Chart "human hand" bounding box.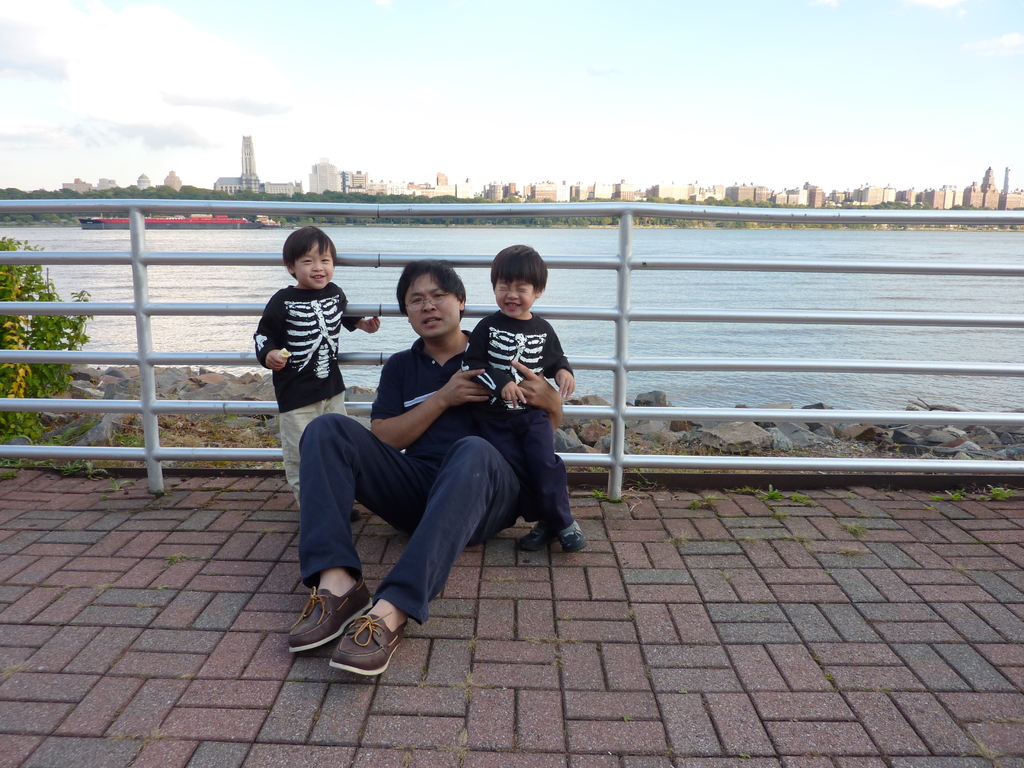
Charted: bbox=(500, 380, 527, 409).
